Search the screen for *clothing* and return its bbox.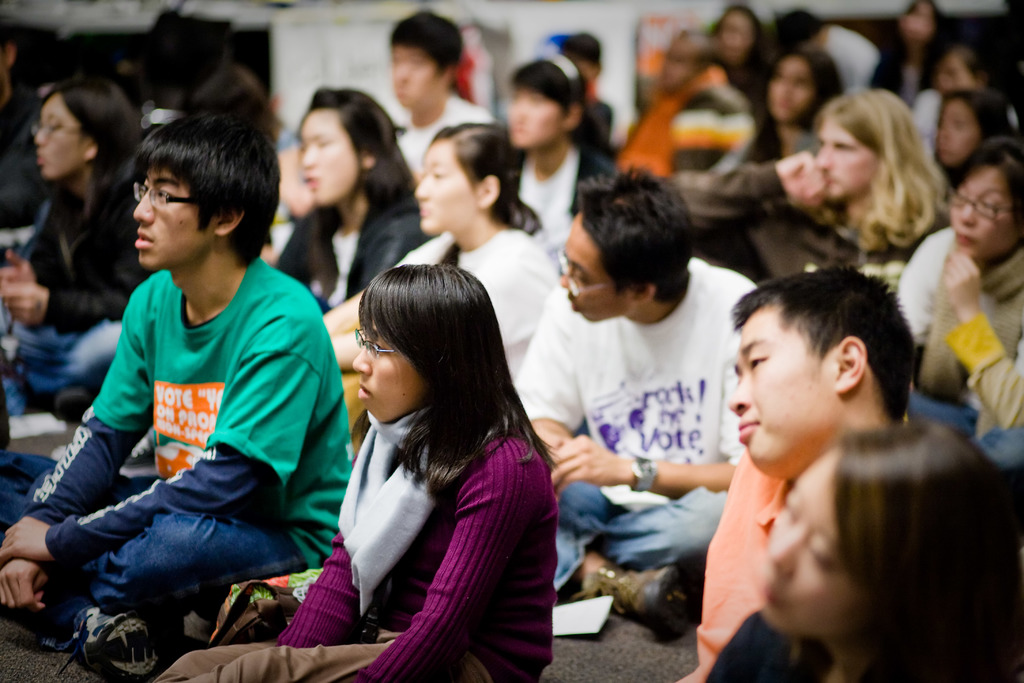
Found: l=269, t=186, r=417, b=317.
